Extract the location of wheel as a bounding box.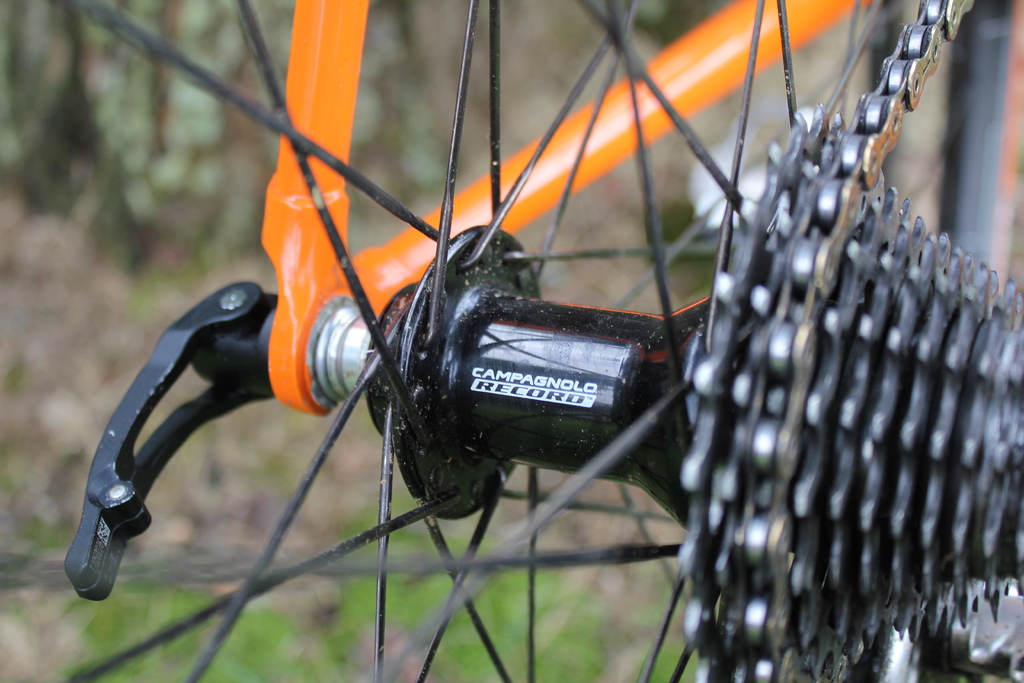
<bbox>0, 0, 1023, 682</bbox>.
